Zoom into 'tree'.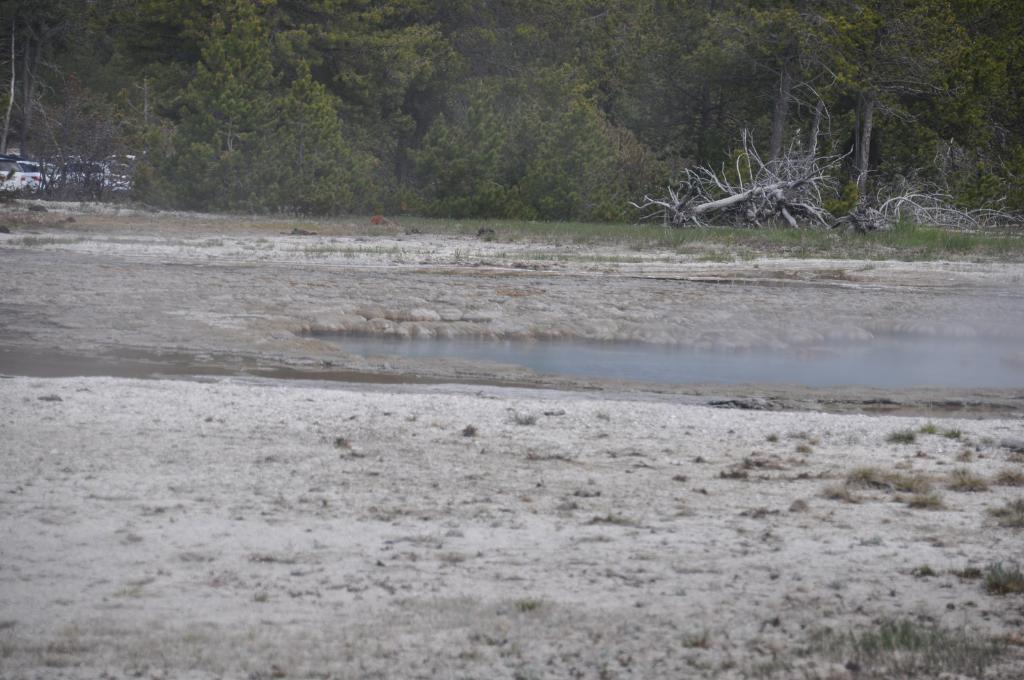
Zoom target: detection(250, 53, 381, 204).
